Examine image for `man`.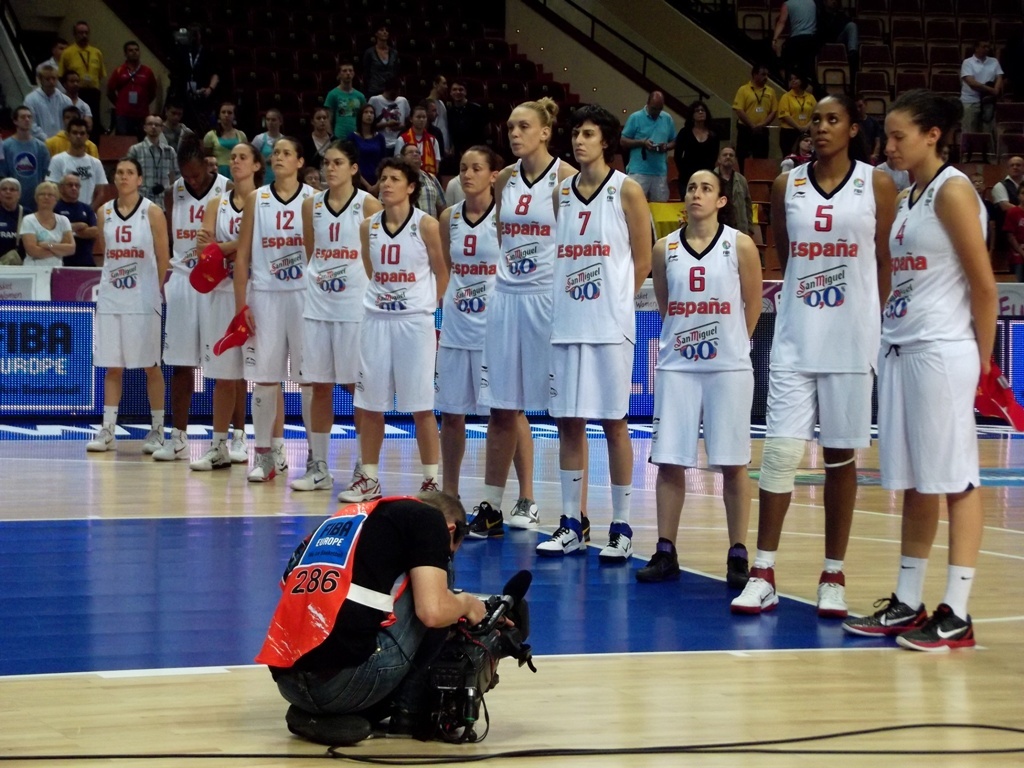
Examination result: detection(993, 154, 1023, 205).
